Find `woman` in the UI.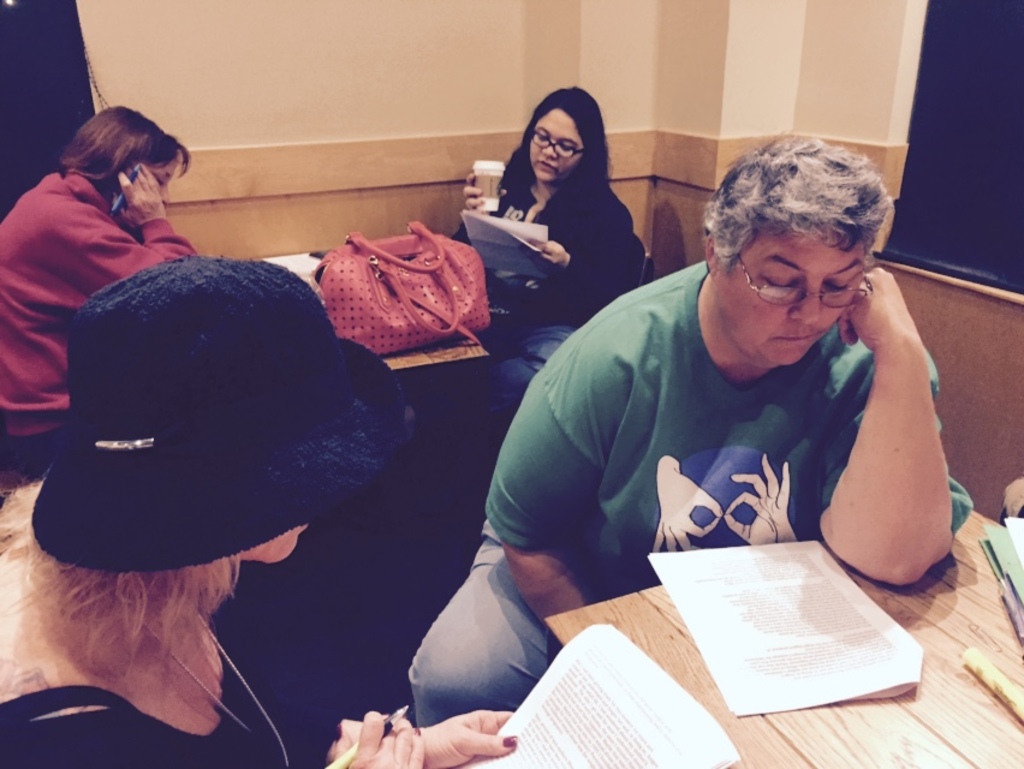
UI element at (x1=464, y1=95, x2=647, y2=332).
